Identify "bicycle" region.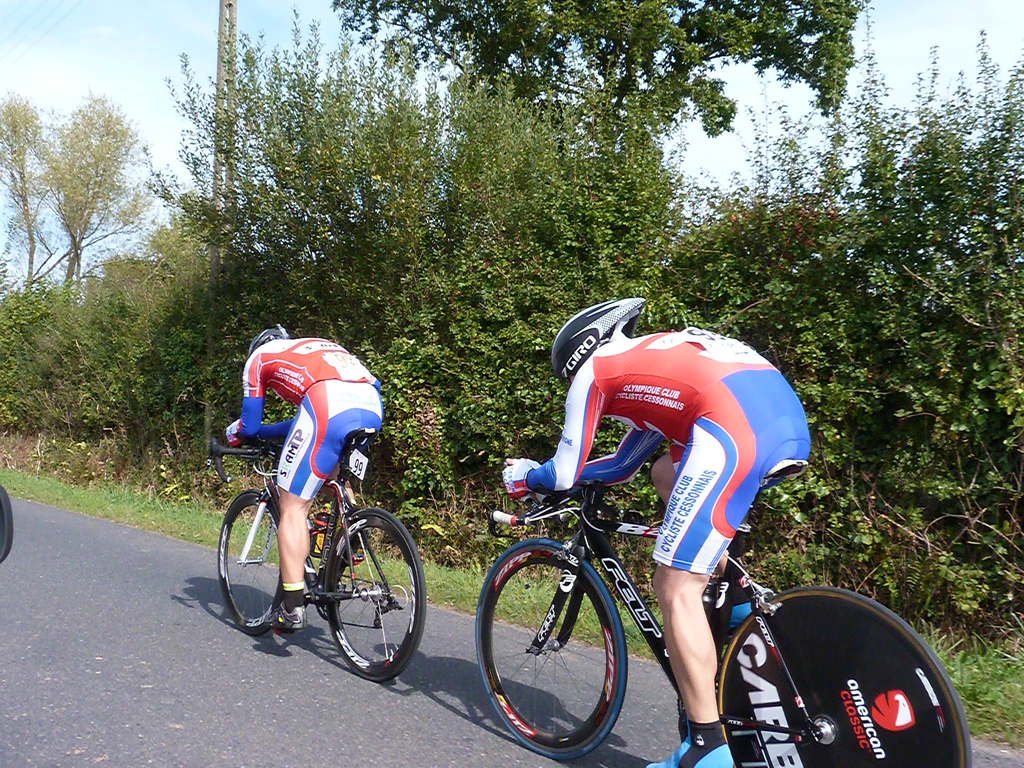
Region: rect(0, 483, 14, 561).
